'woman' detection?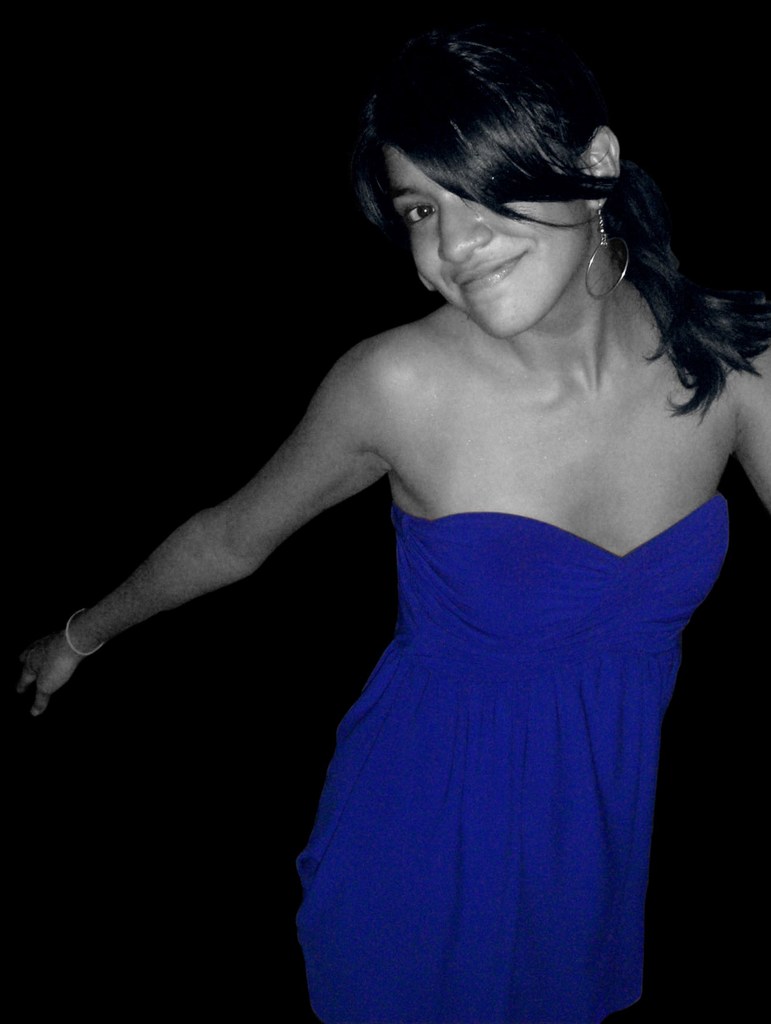
(85,57,756,1014)
